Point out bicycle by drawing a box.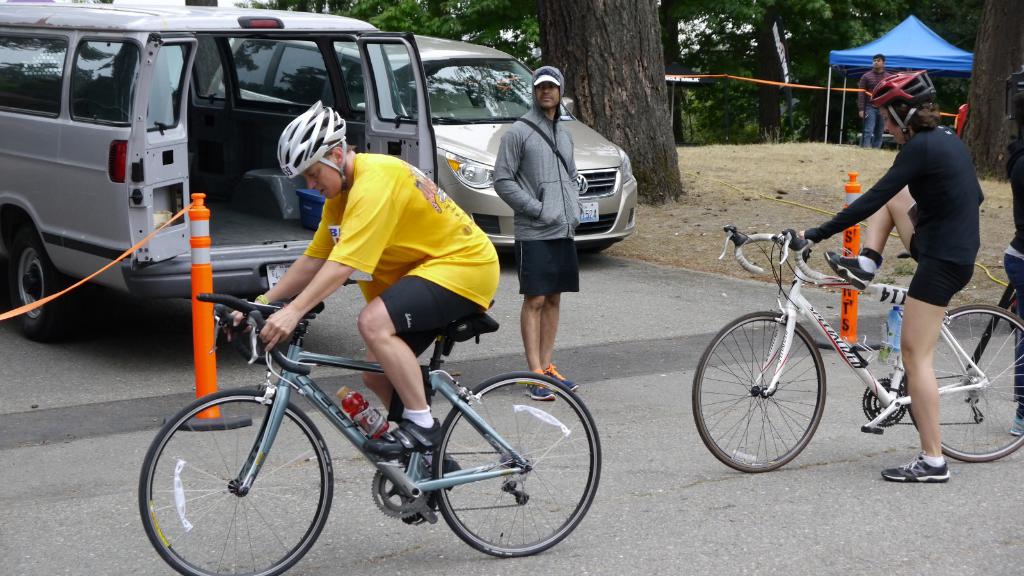
bbox=(137, 293, 602, 575).
